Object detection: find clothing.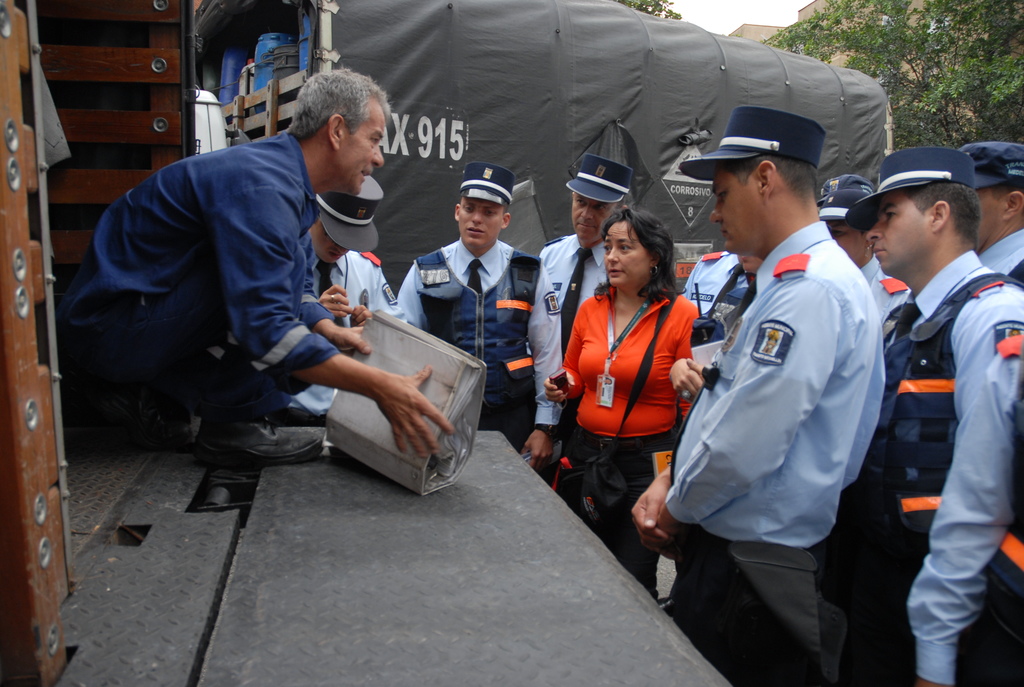
(left=47, top=122, right=346, bottom=437).
